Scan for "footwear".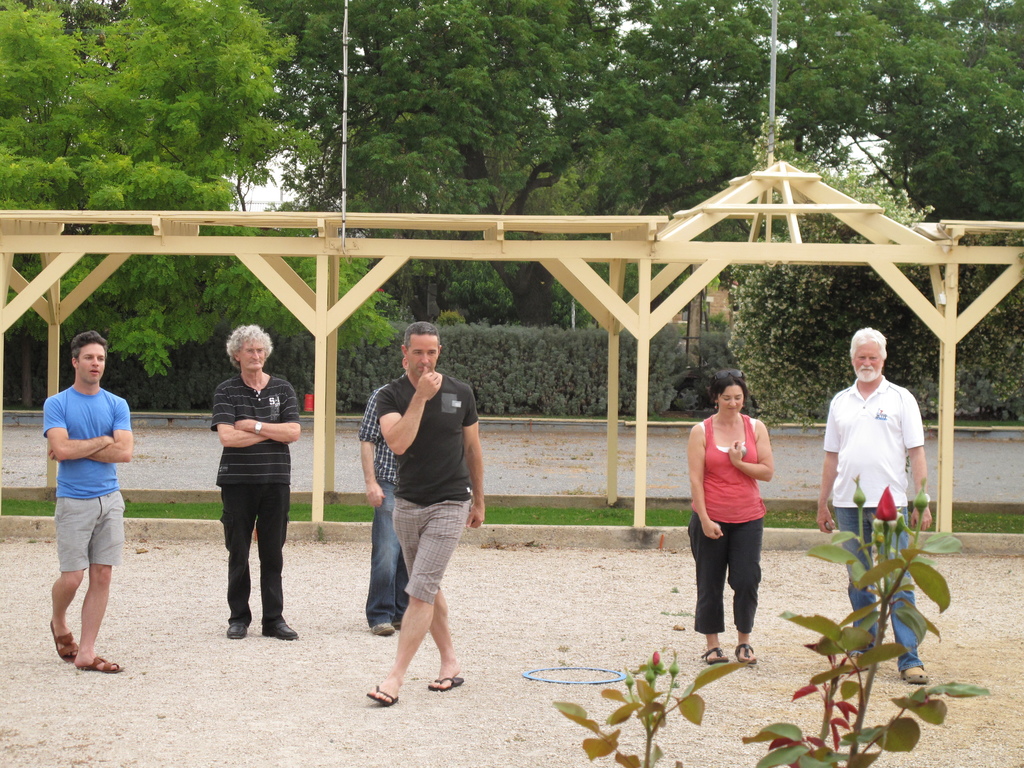
Scan result: 899,665,929,685.
